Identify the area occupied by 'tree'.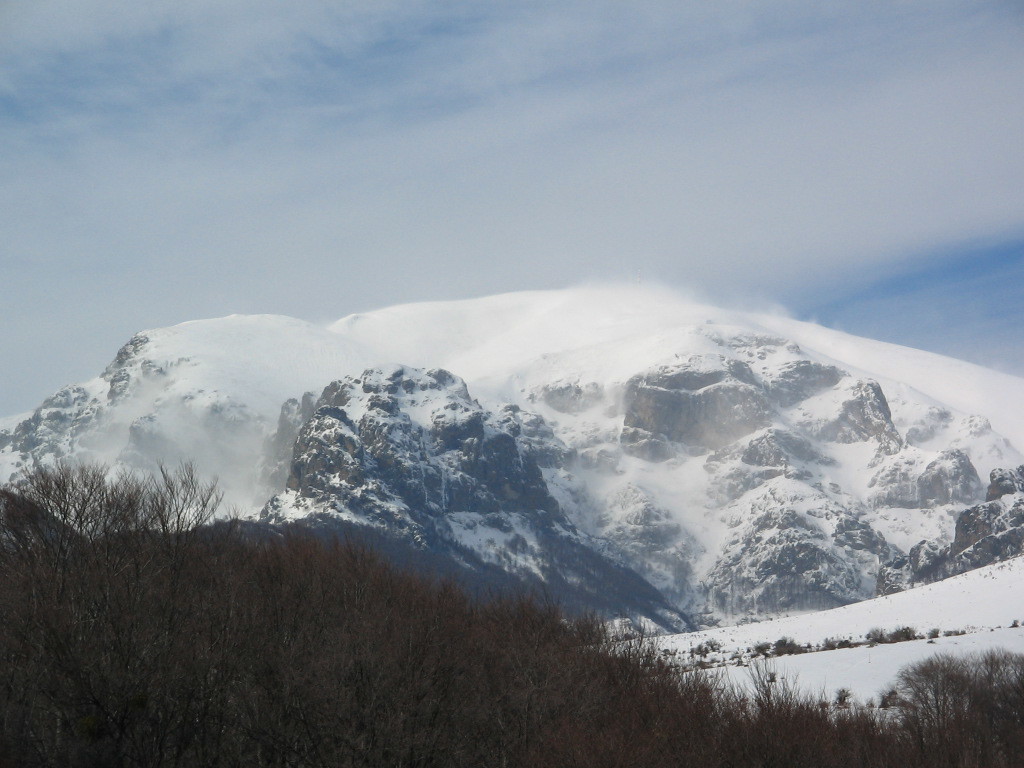
Area: box(945, 637, 1023, 767).
